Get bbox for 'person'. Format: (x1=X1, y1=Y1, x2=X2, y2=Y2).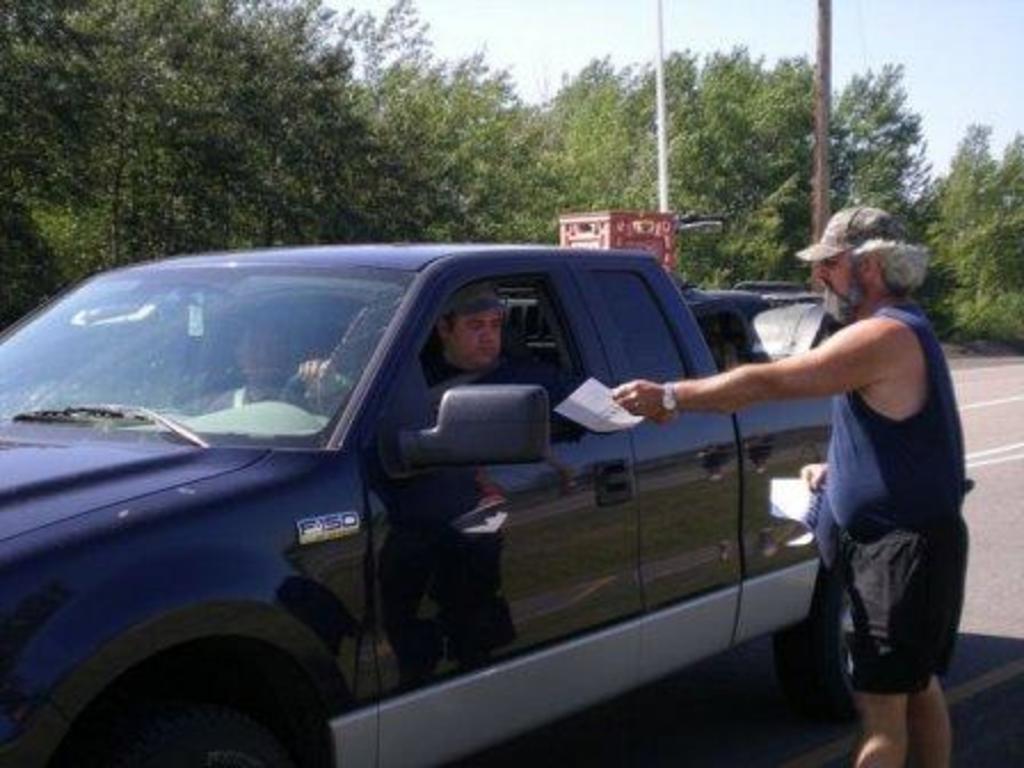
(x1=693, y1=199, x2=987, y2=738).
